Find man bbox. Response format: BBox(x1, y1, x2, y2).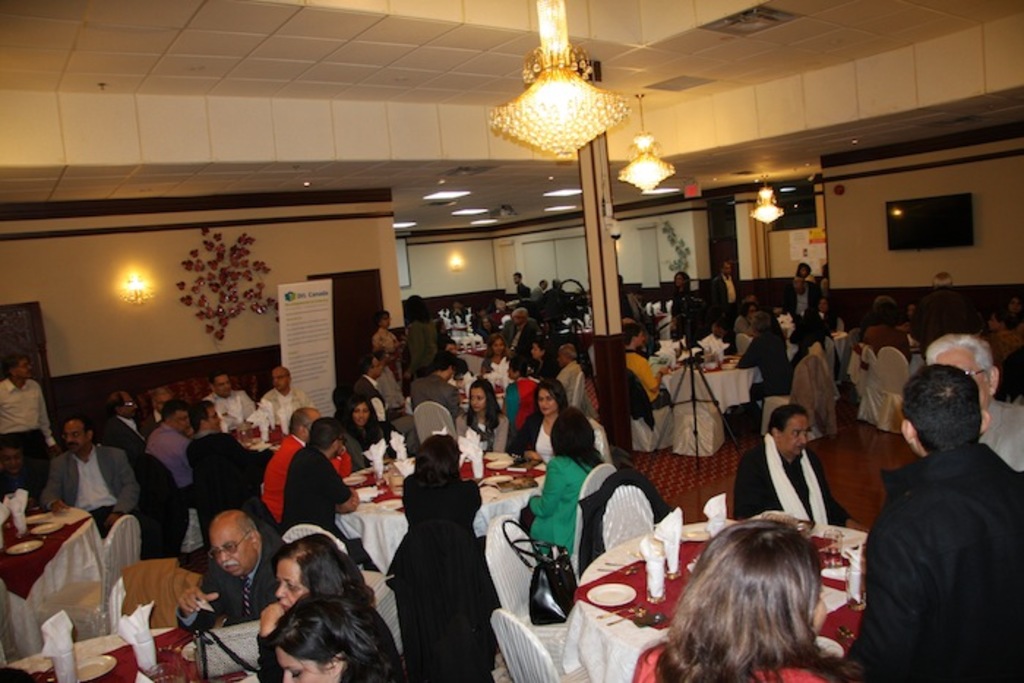
BBox(730, 405, 862, 529).
